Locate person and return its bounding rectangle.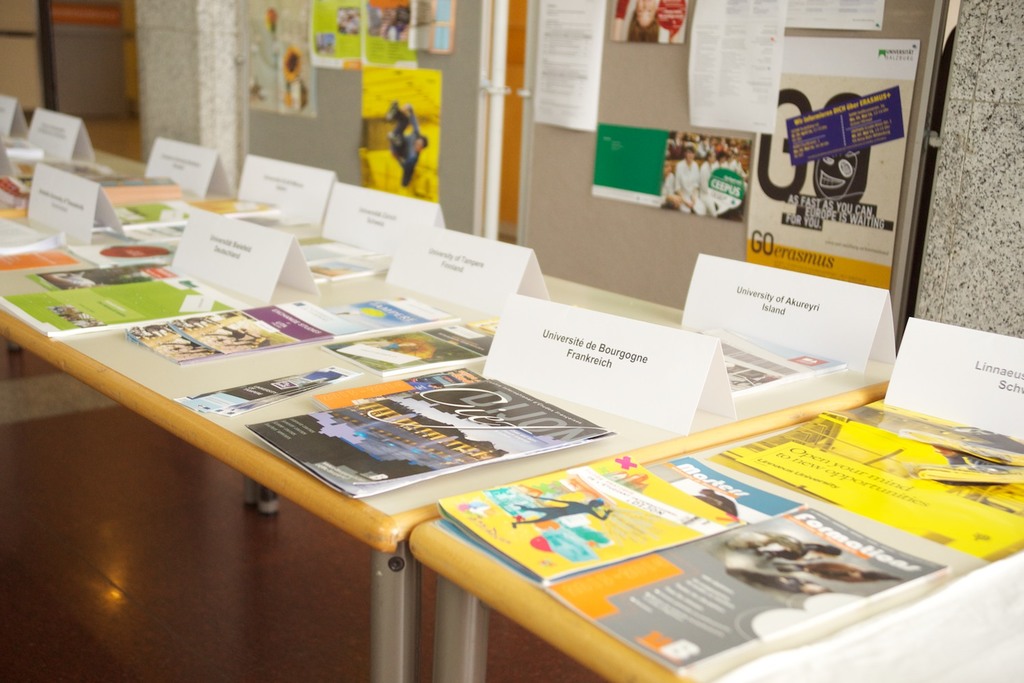
(left=514, top=491, right=615, bottom=530).
